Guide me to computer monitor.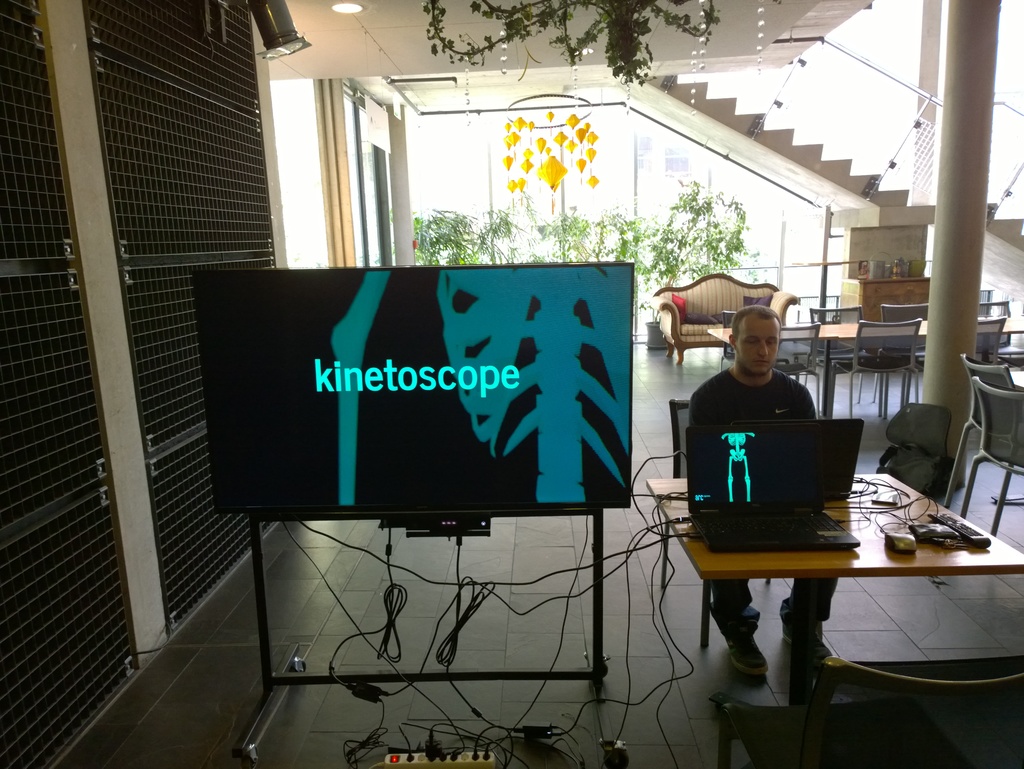
Guidance: [216,273,638,522].
